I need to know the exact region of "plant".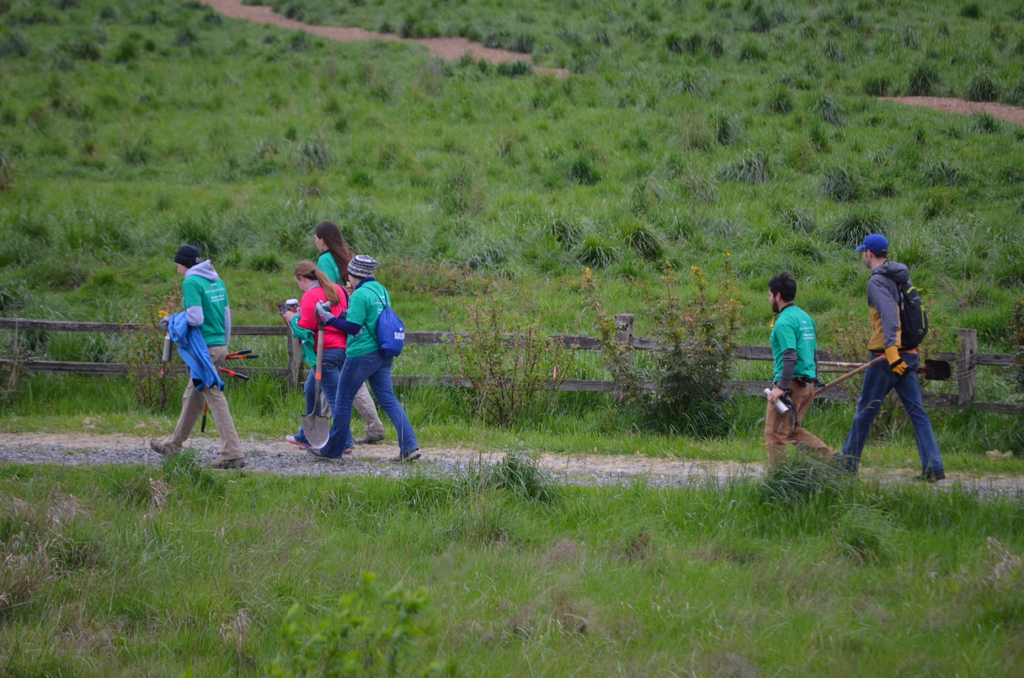
Region: detection(910, 56, 952, 102).
